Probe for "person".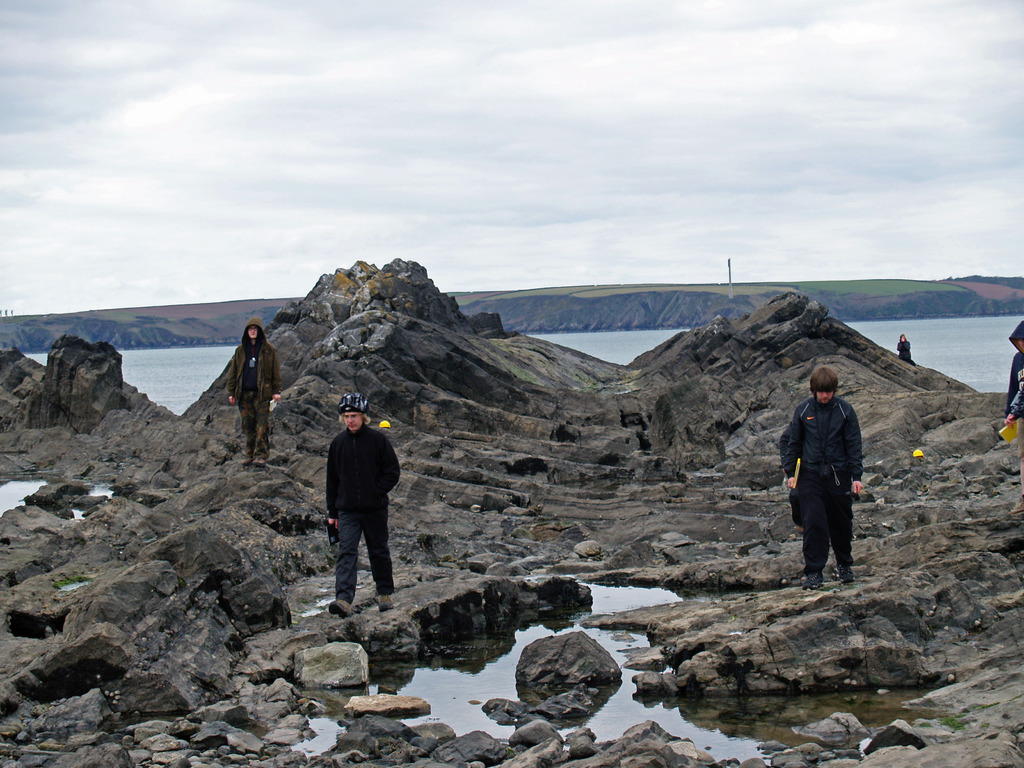
Probe result: {"x1": 899, "y1": 335, "x2": 915, "y2": 361}.
